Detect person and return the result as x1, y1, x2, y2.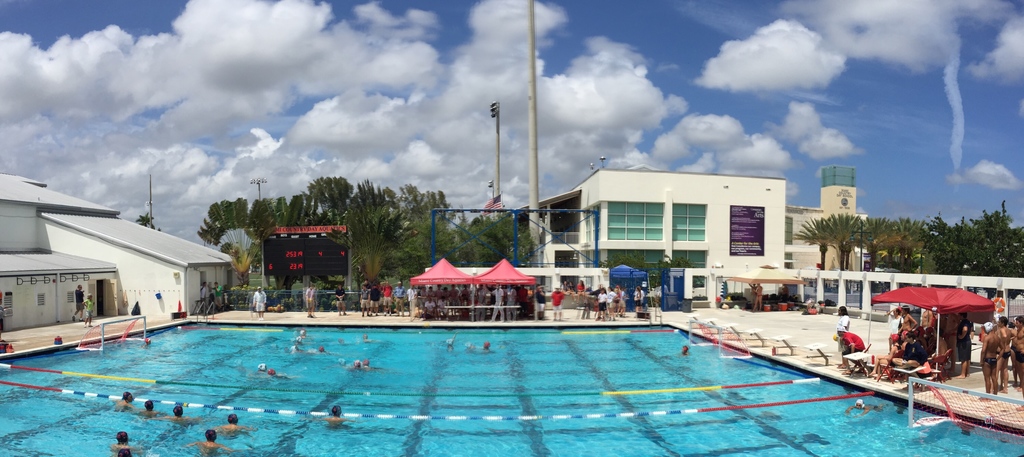
71, 285, 86, 326.
